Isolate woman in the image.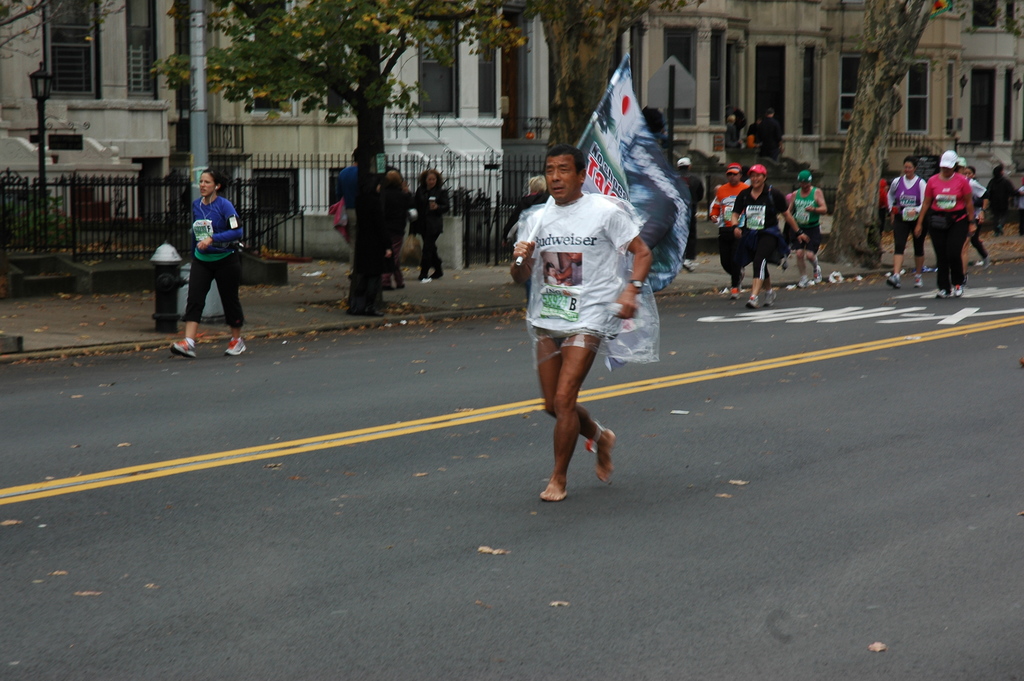
Isolated region: bbox=[728, 163, 809, 316].
